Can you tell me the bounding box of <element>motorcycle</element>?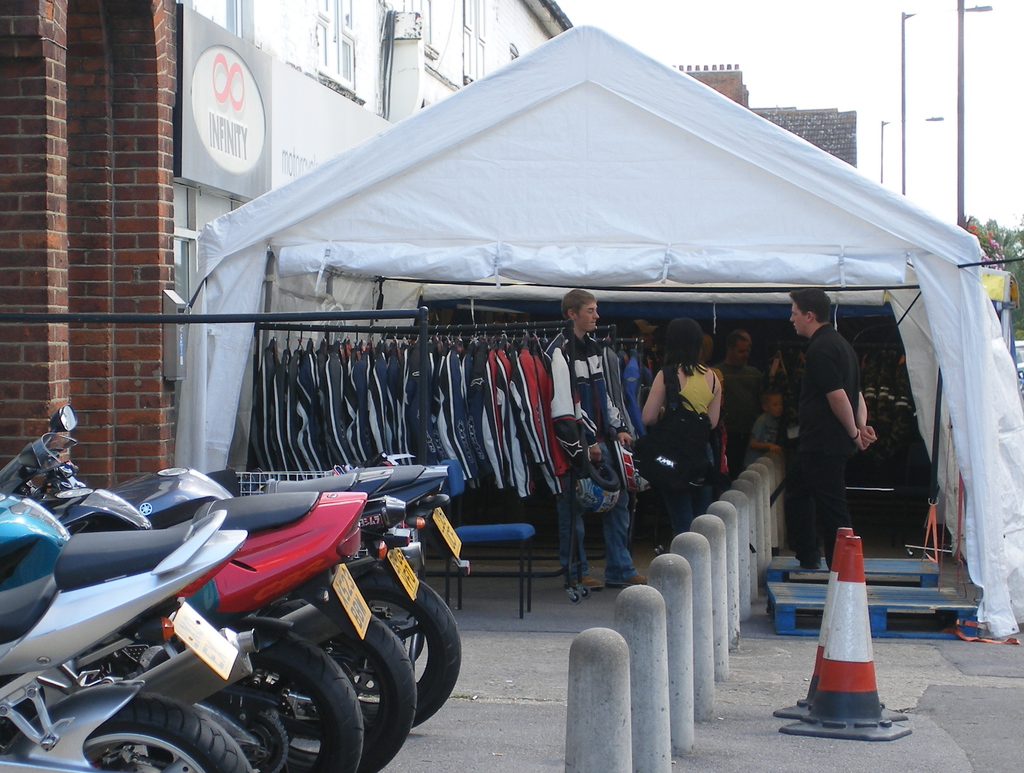
box(167, 489, 413, 771).
